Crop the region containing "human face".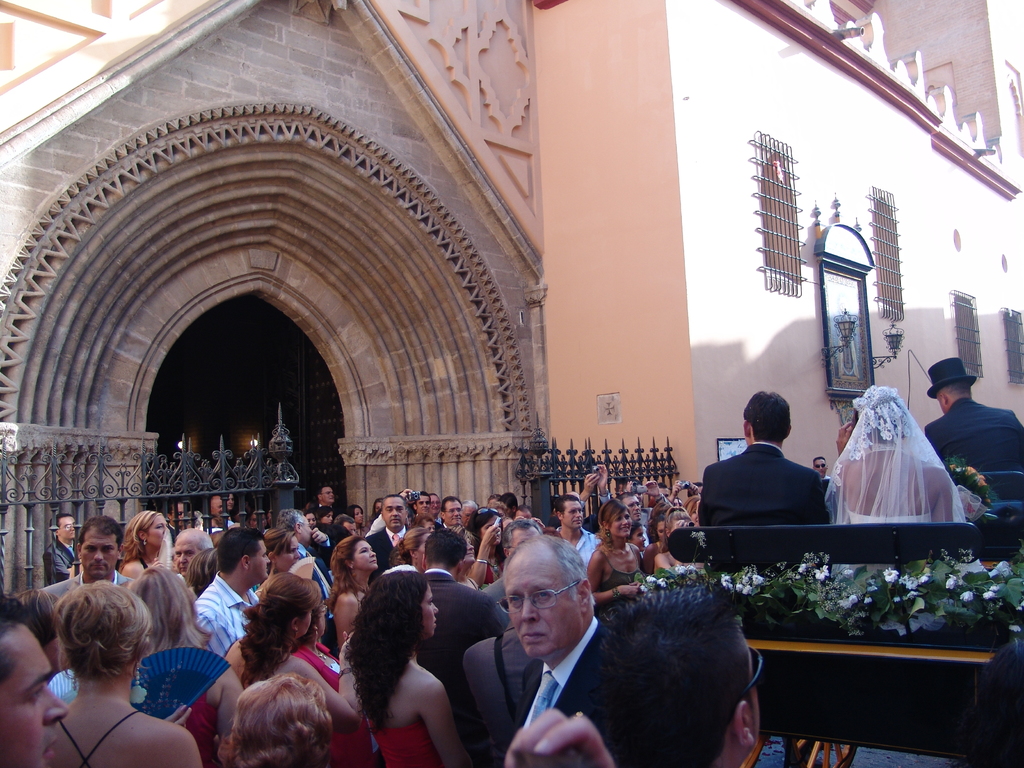
Crop region: x1=443 y1=502 x2=463 y2=526.
